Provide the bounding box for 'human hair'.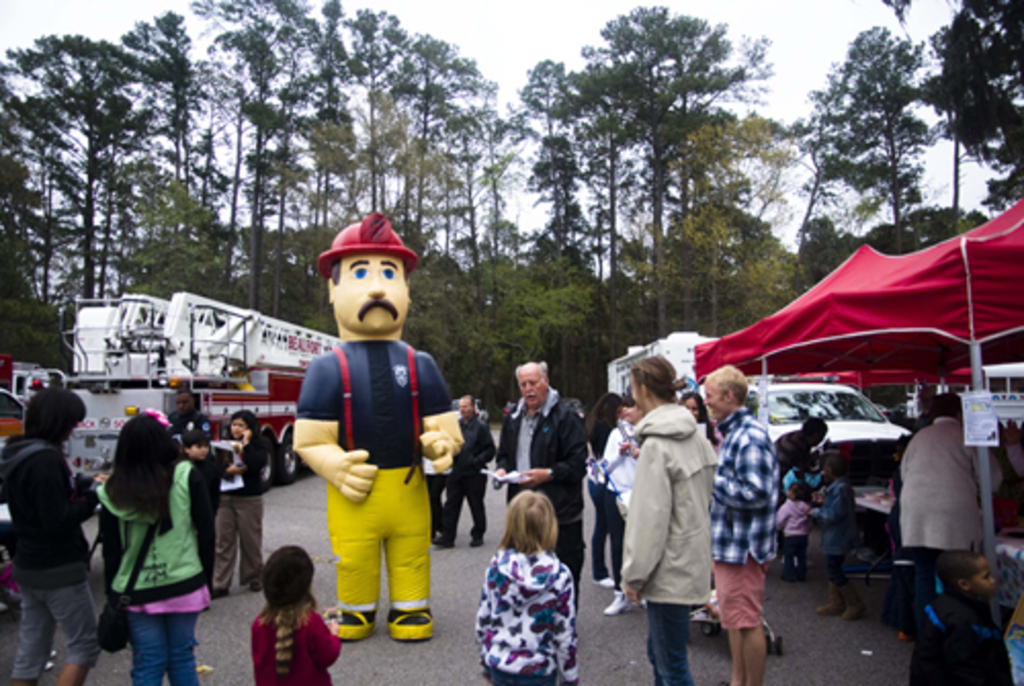
254/594/311/684.
